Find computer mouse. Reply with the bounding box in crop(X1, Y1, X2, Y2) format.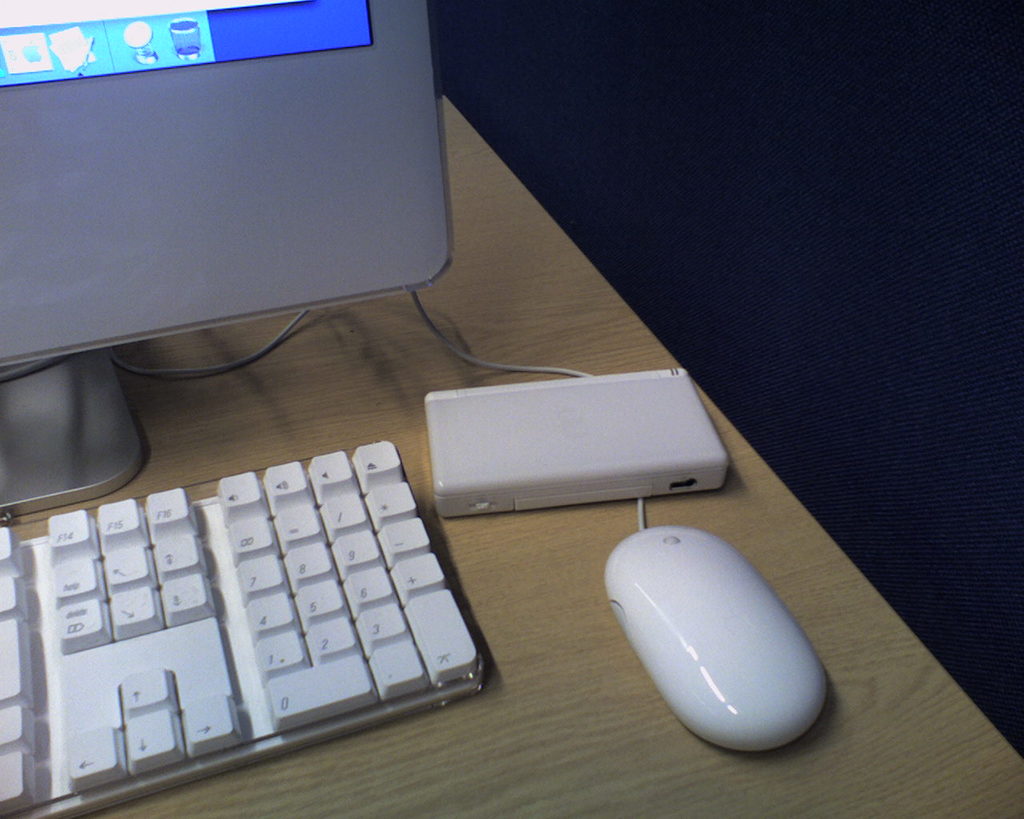
crop(605, 523, 824, 755).
